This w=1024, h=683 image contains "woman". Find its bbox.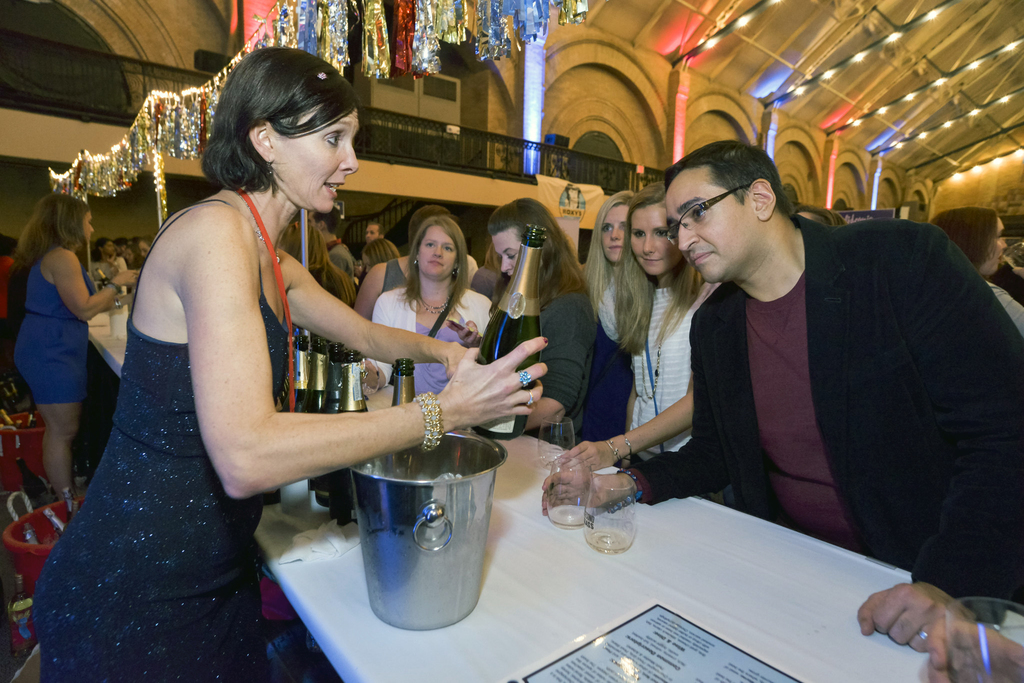
(left=931, top=205, right=1023, bottom=342).
